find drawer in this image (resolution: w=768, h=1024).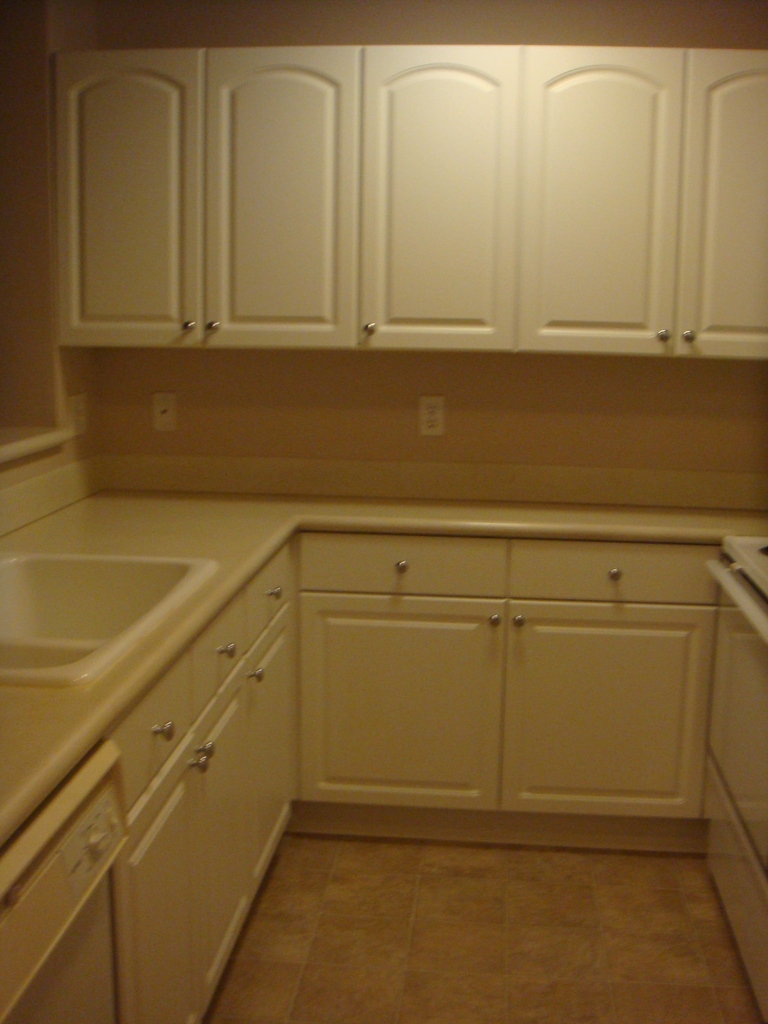
(x1=297, y1=534, x2=509, y2=600).
